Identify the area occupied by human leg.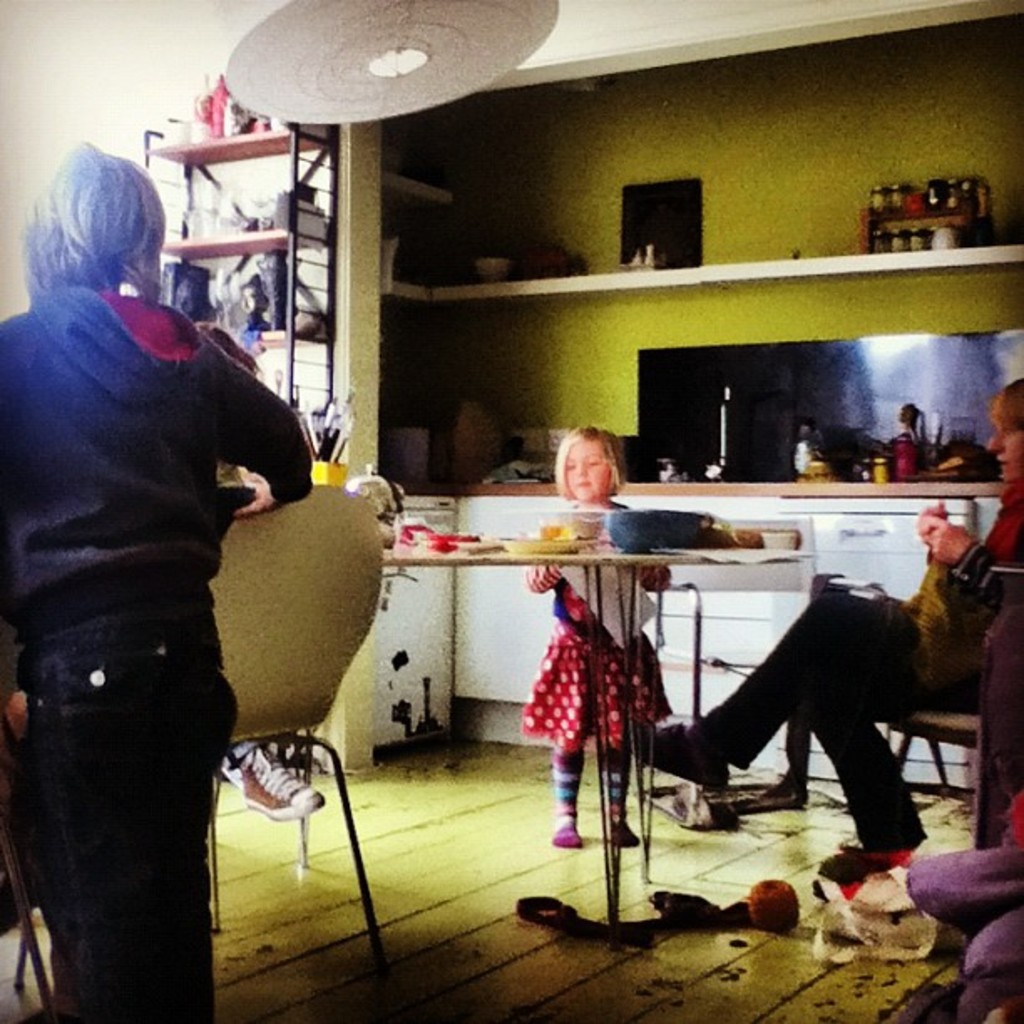
Area: 561 718 586 848.
